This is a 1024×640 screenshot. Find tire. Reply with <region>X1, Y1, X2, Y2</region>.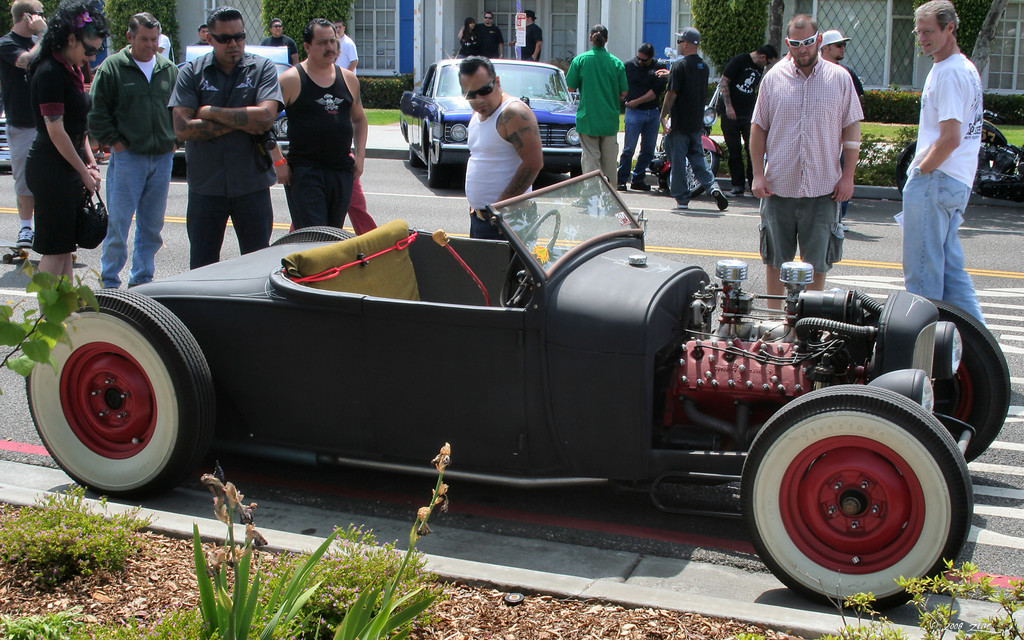
<region>899, 145, 925, 198</region>.
